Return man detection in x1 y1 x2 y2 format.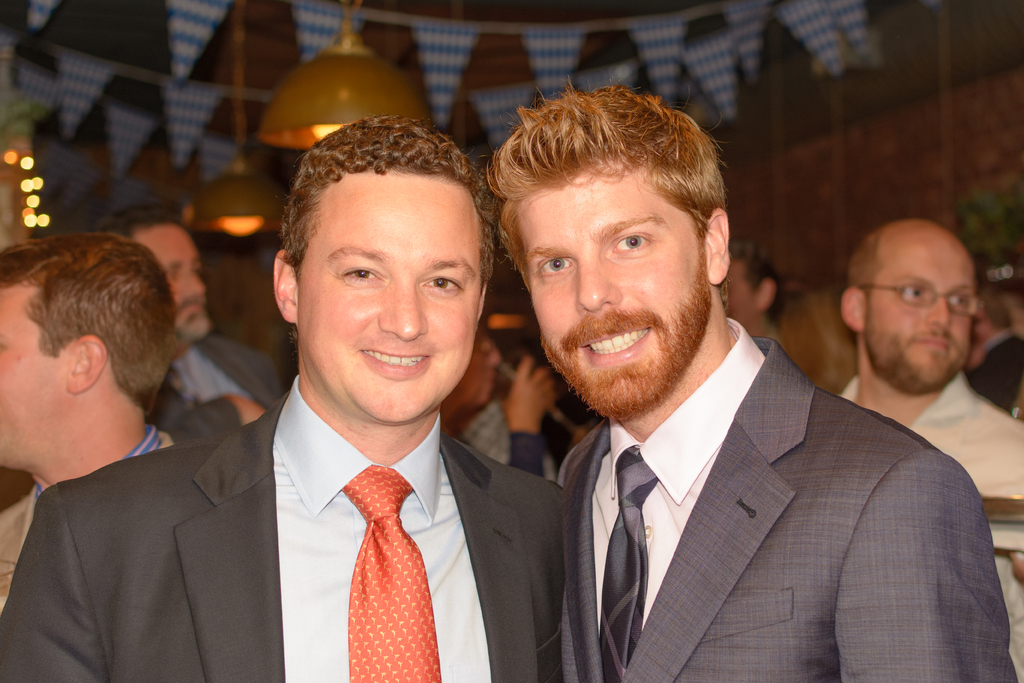
0 115 574 682.
